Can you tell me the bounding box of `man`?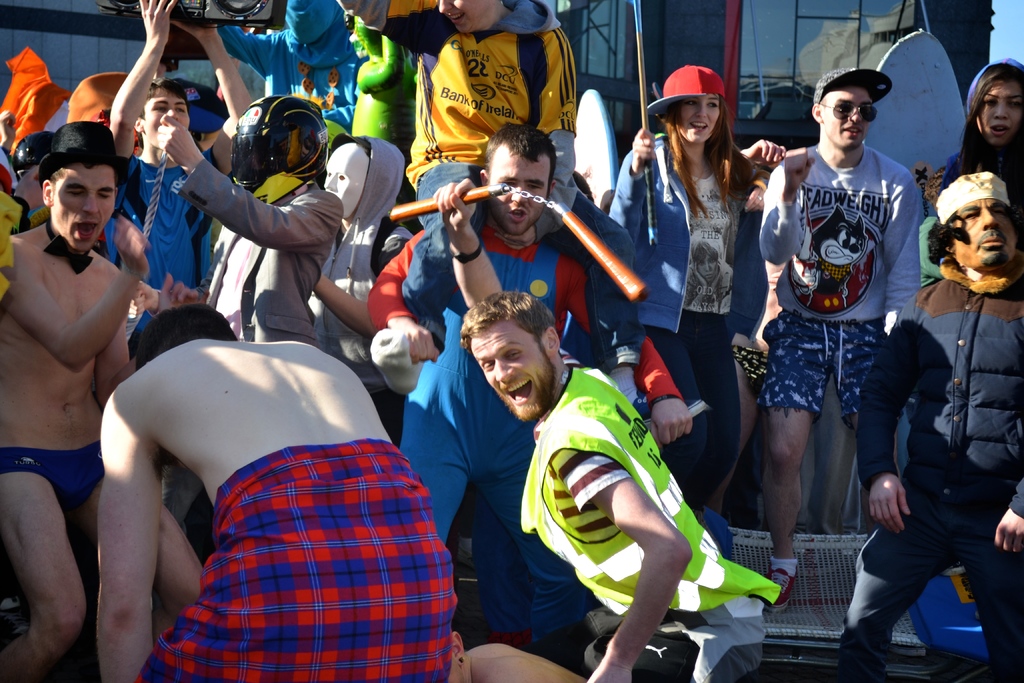
bbox=[370, 113, 653, 630].
